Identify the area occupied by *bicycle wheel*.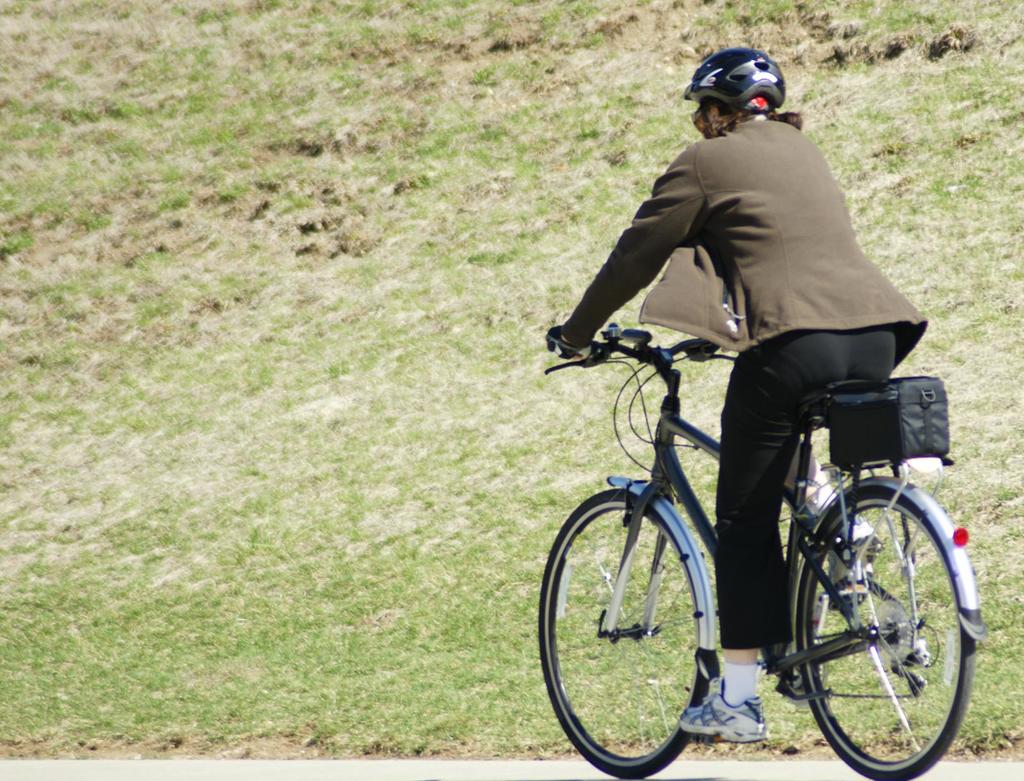
Area: x1=537 y1=484 x2=703 y2=779.
